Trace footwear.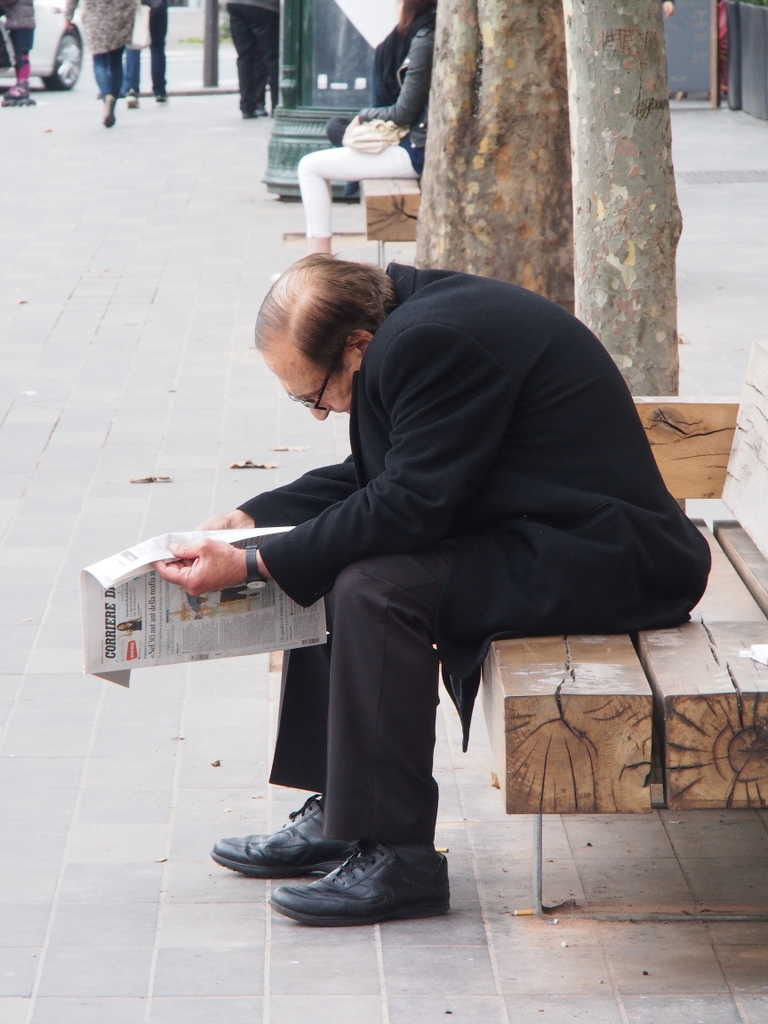
Traced to (left=244, top=111, right=258, bottom=116).
